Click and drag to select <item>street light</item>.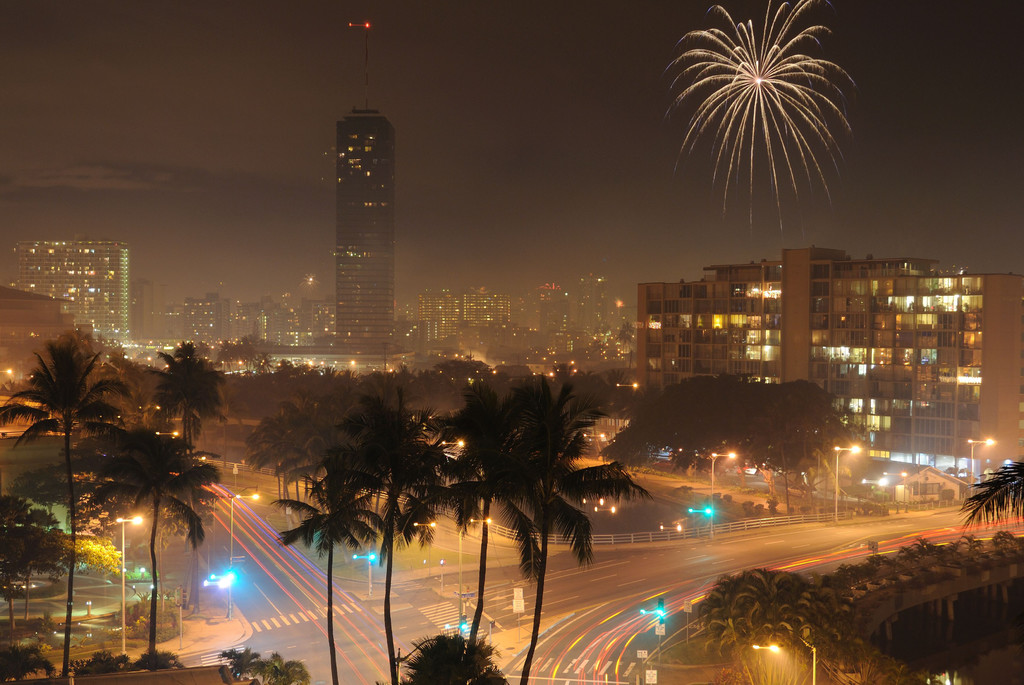
Selection: bbox=(751, 629, 820, 684).
